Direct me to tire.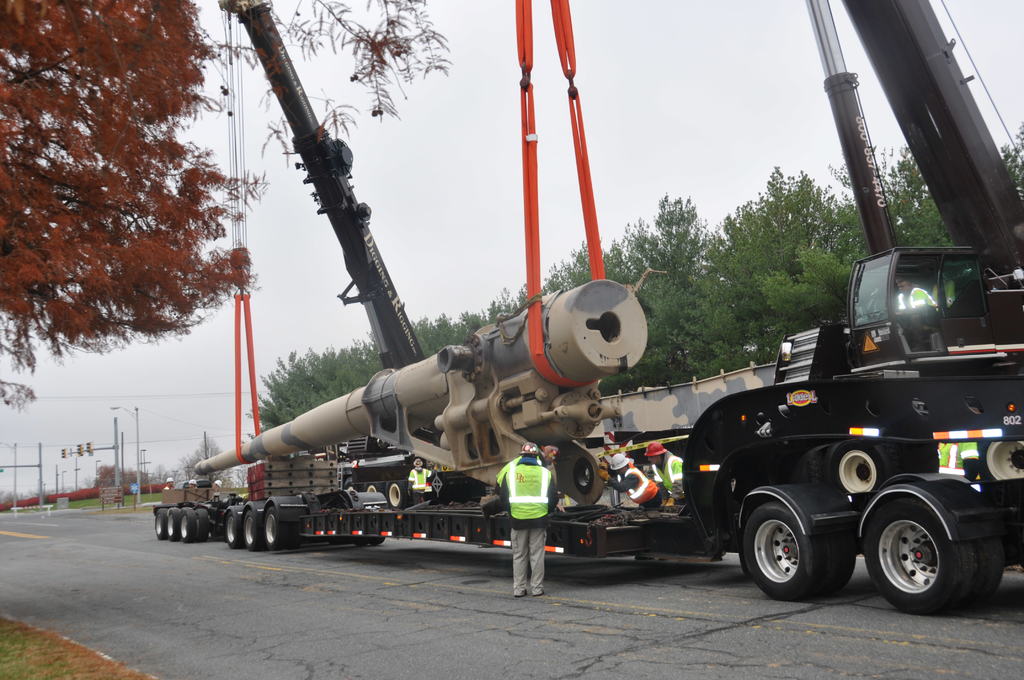
Direction: region(740, 503, 823, 599).
